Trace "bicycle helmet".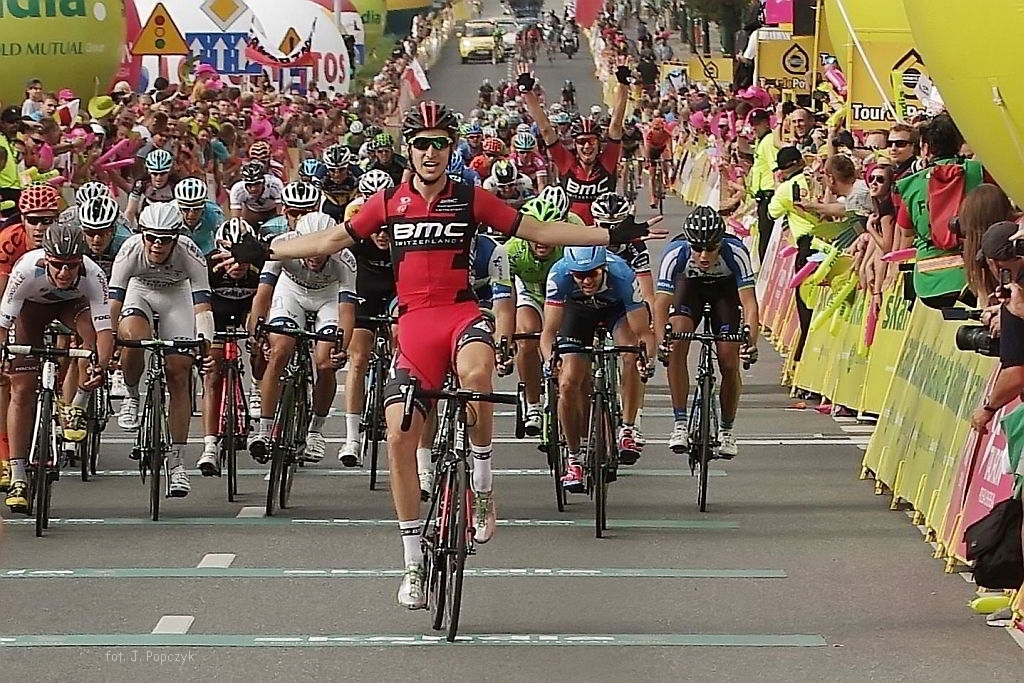
Traced to bbox=[243, 165, 263, 181].
